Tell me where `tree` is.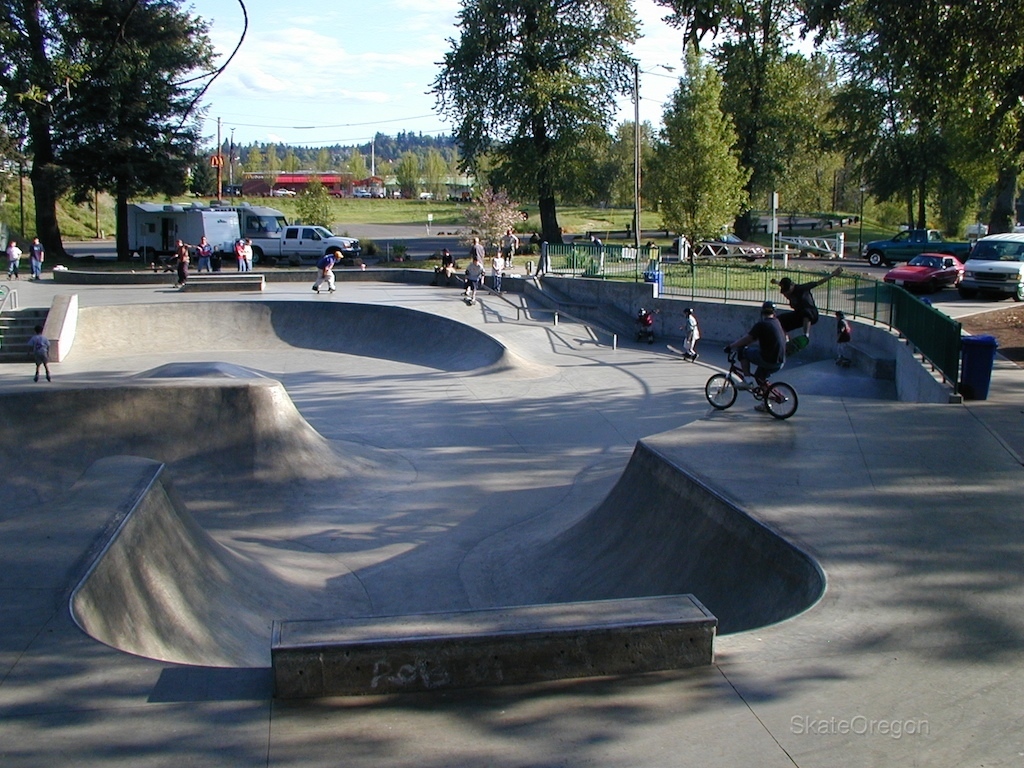
`tree` is at [left=0, top=0, right=50, bottom=264].
